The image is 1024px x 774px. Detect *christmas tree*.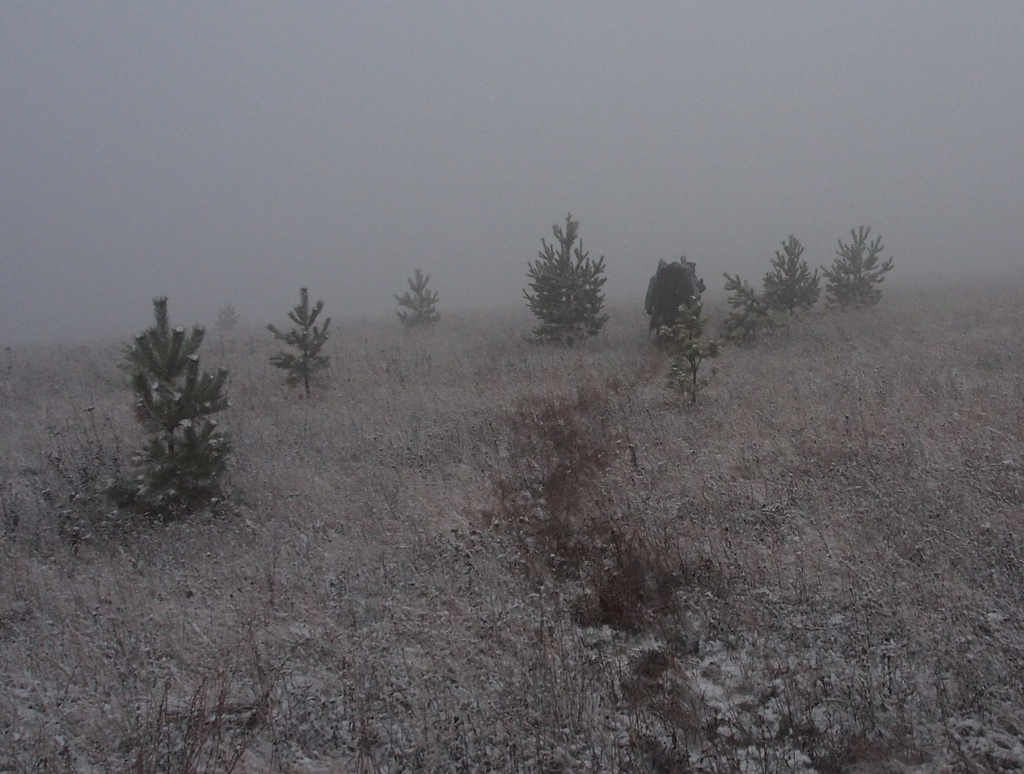
Detection: box=[261, 280, 333, 402].
